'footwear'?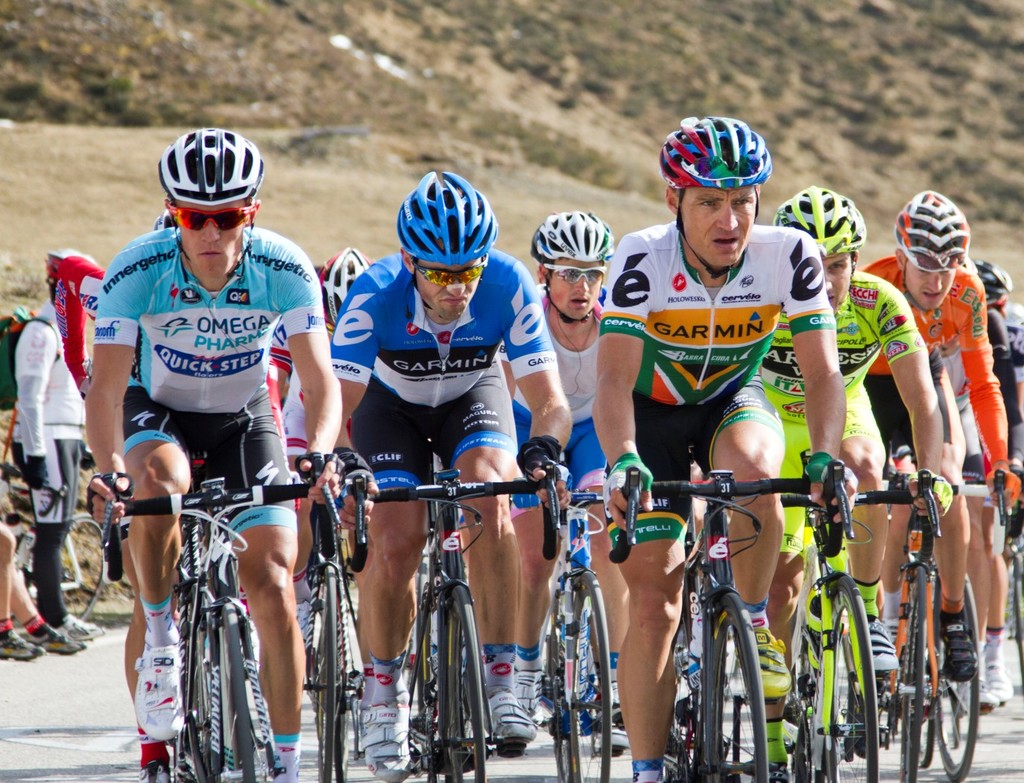
31/629/87/654
